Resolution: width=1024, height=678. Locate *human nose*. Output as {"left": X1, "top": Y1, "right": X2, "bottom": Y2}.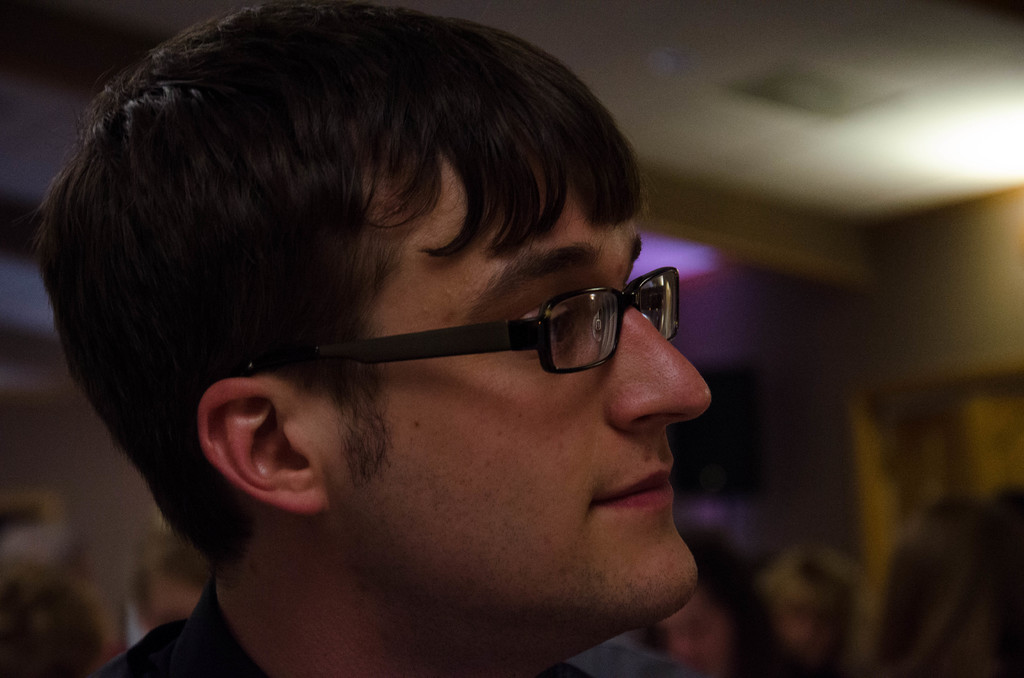
{"left": 605, "top": 277, "right": 716, "bottom": 432}.
